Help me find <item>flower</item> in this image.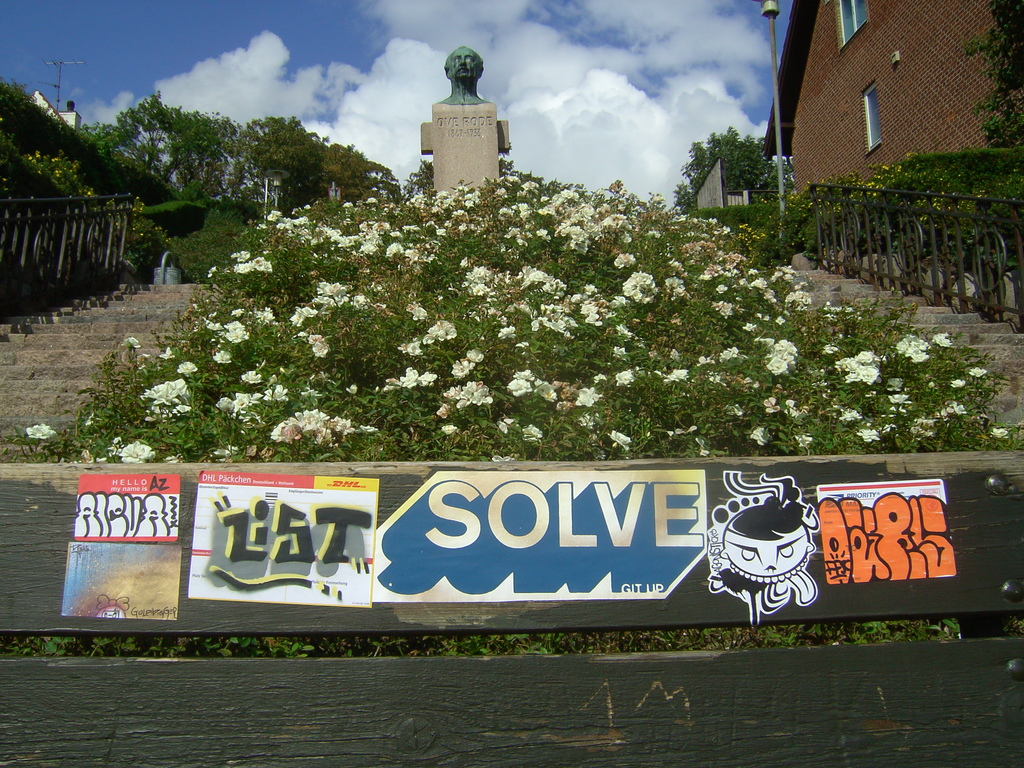
Found it: x1=160 y1=349 x2=181 y2=360.
